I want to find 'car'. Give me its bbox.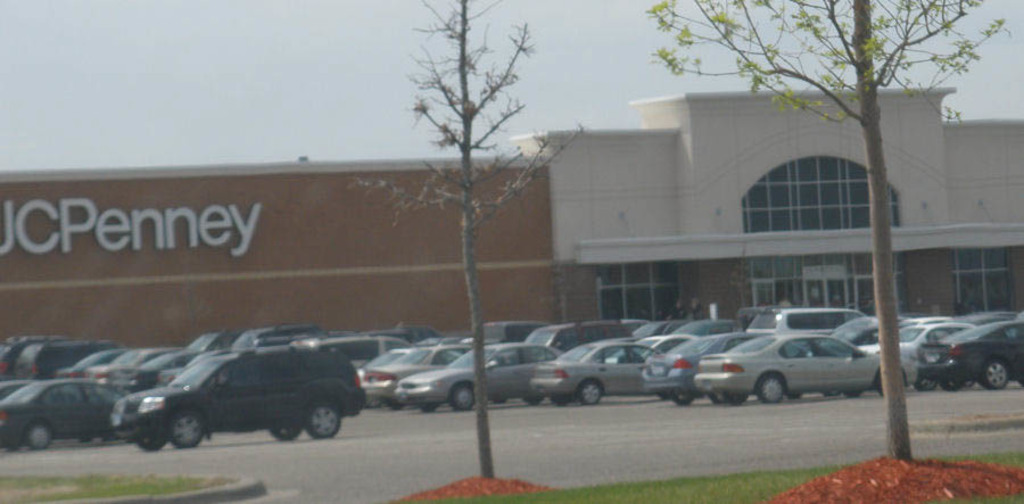
BBox(19, 331, 112, 386).
